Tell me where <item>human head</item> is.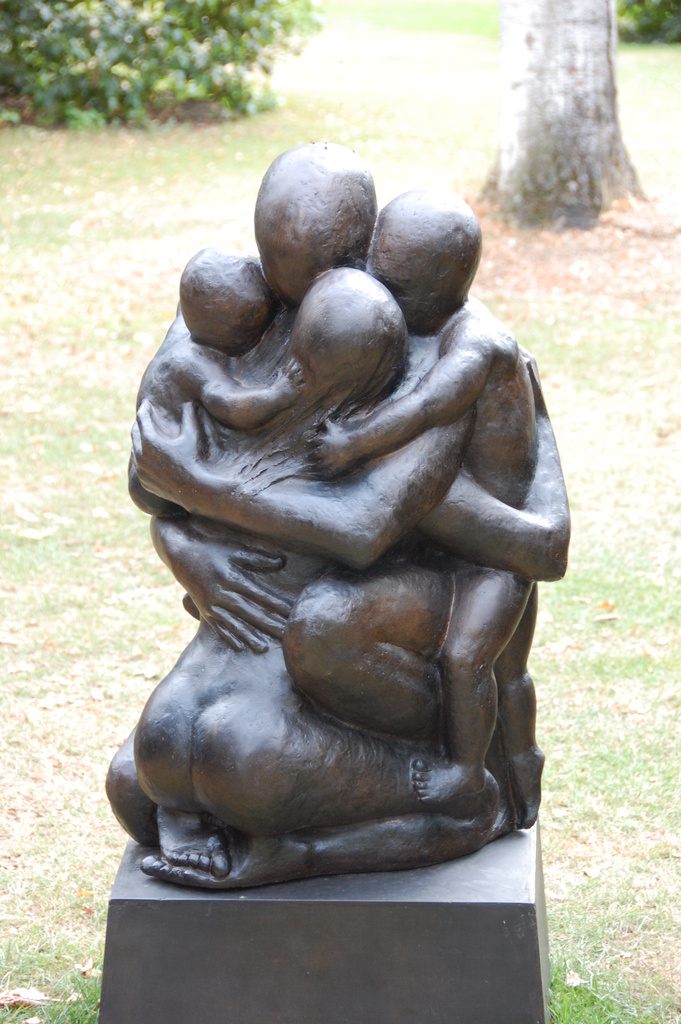
<item>human head</item> is at <bbox>253, 141, 381, 319</bbox>.
